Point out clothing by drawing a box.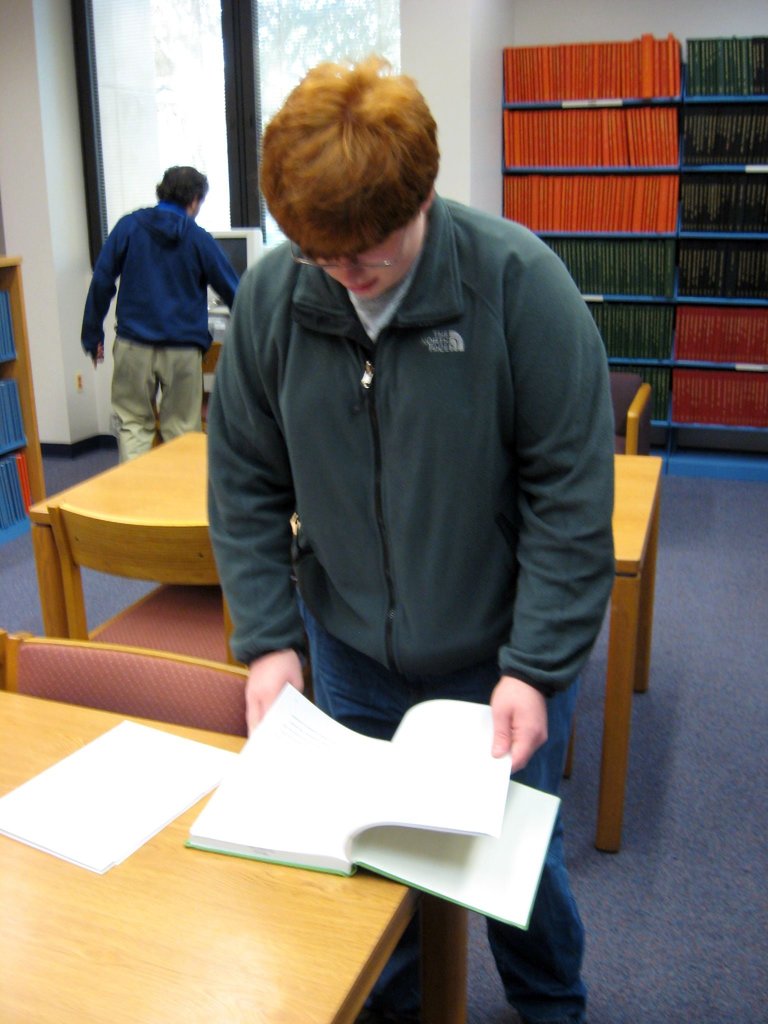
<region>78, 198, 241, 463</region>.
